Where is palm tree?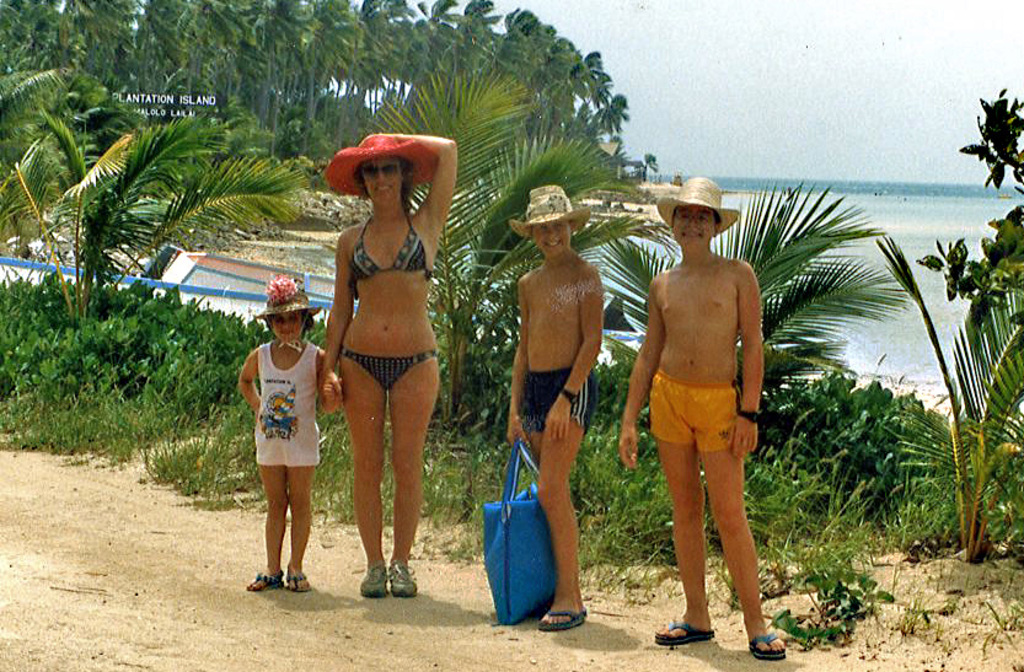
box=[638, 149, 656, 179].
